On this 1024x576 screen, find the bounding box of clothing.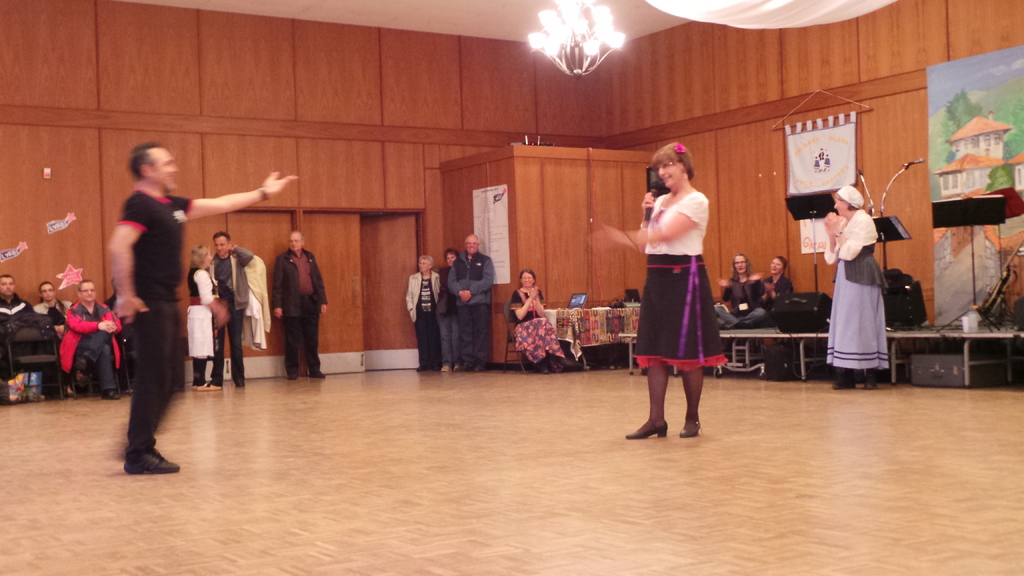
Bounding box: locate(824, 205, 895, 376).
